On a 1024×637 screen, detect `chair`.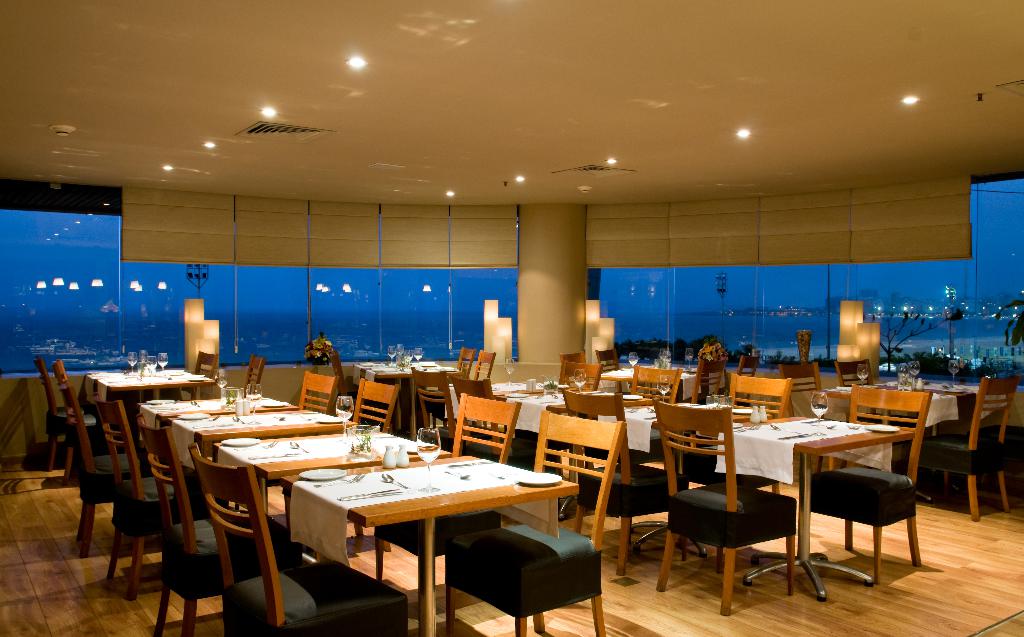
(left=53, top=359, right=119, bottom=485).
